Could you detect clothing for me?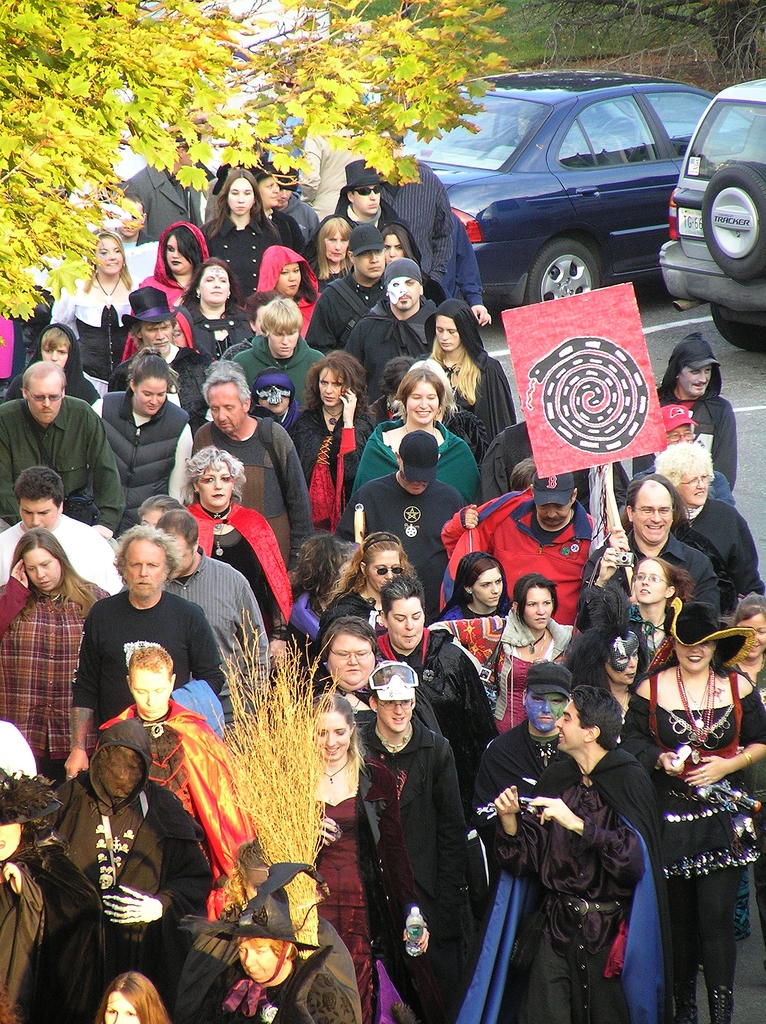
Detection result: locate(253, 240, 310, 337).
